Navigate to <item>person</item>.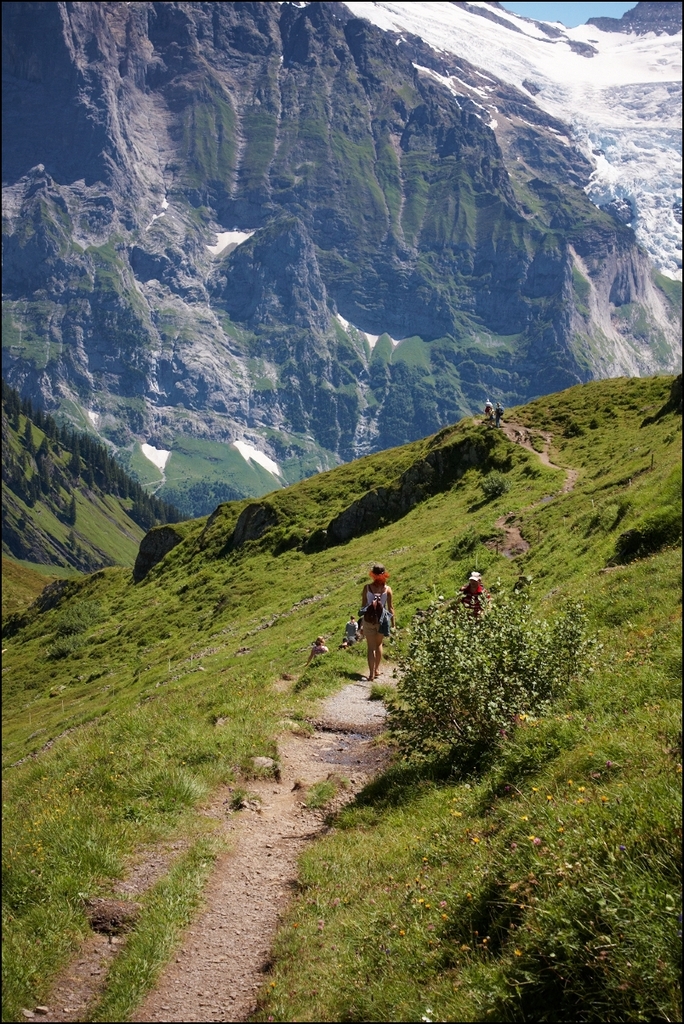
Navigation target: Rect(482, 396, 493, 418).
